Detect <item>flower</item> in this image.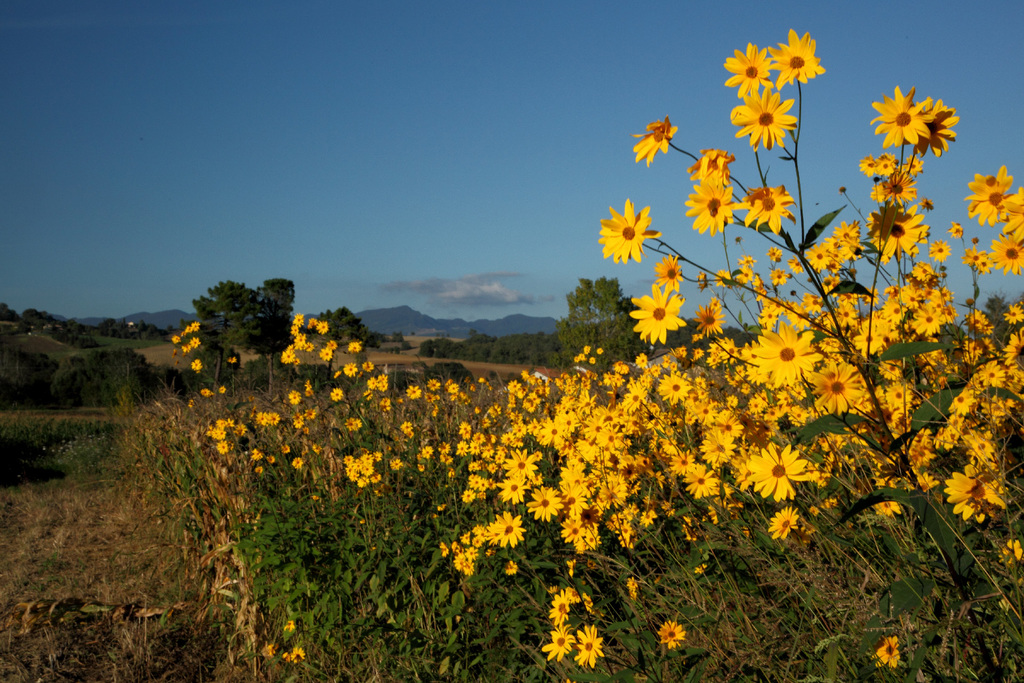
Detection: Rect(737, 182, 799, 237).
